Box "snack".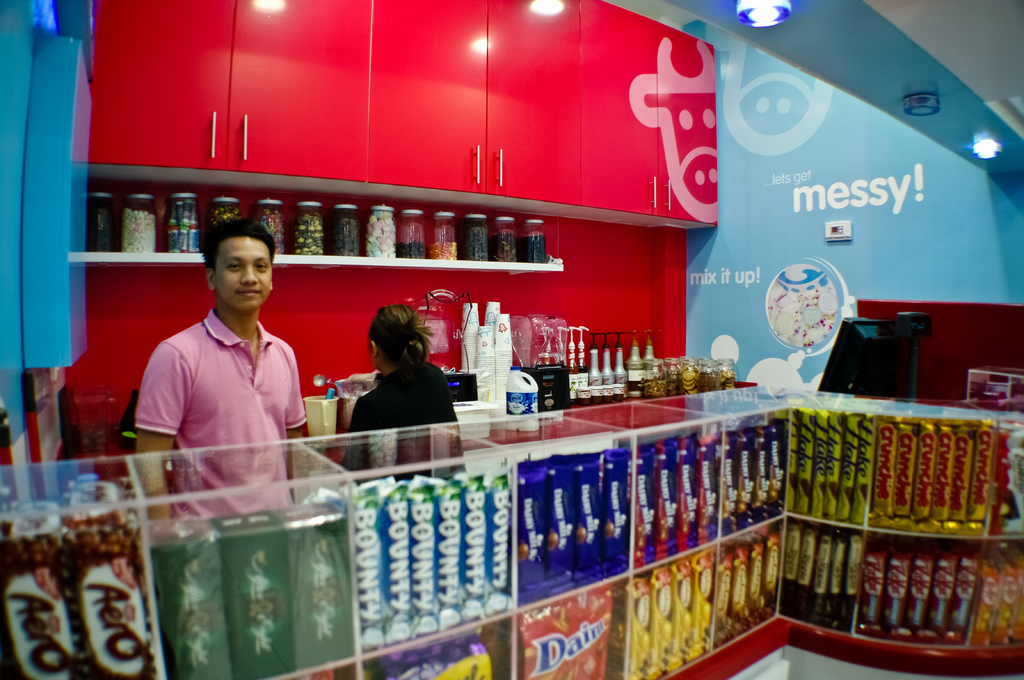
box(461, 224, 493, 260).
